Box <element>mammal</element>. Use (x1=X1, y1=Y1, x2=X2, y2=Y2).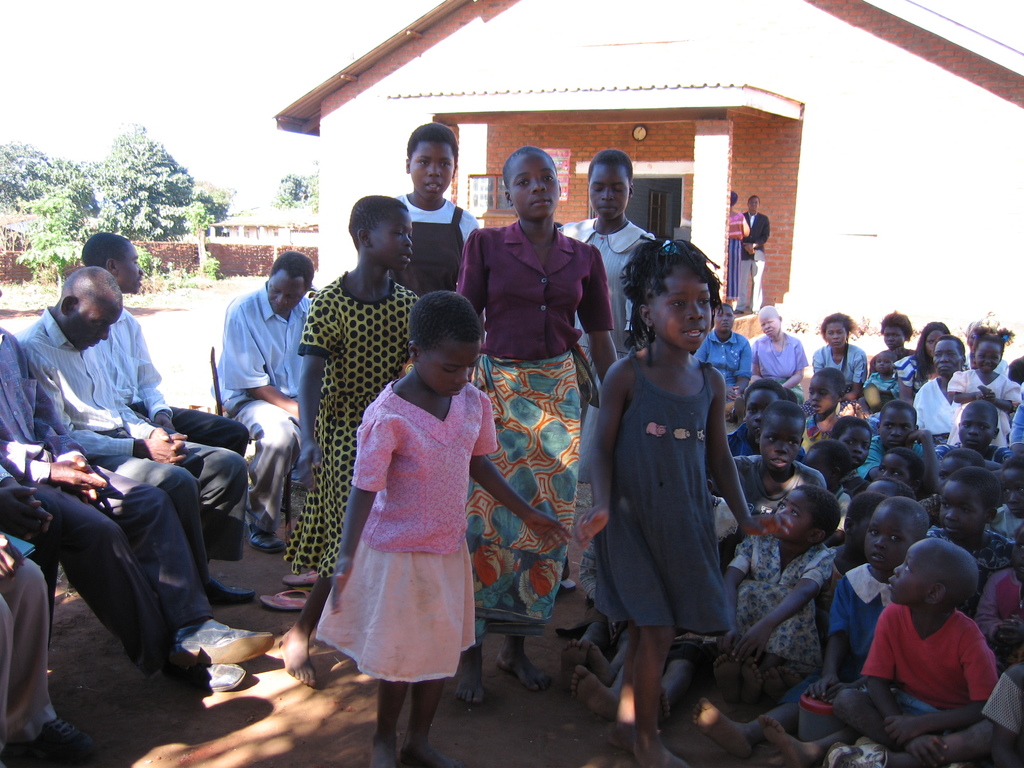
(x1=724, y1=195, x2=751, y2=306).
